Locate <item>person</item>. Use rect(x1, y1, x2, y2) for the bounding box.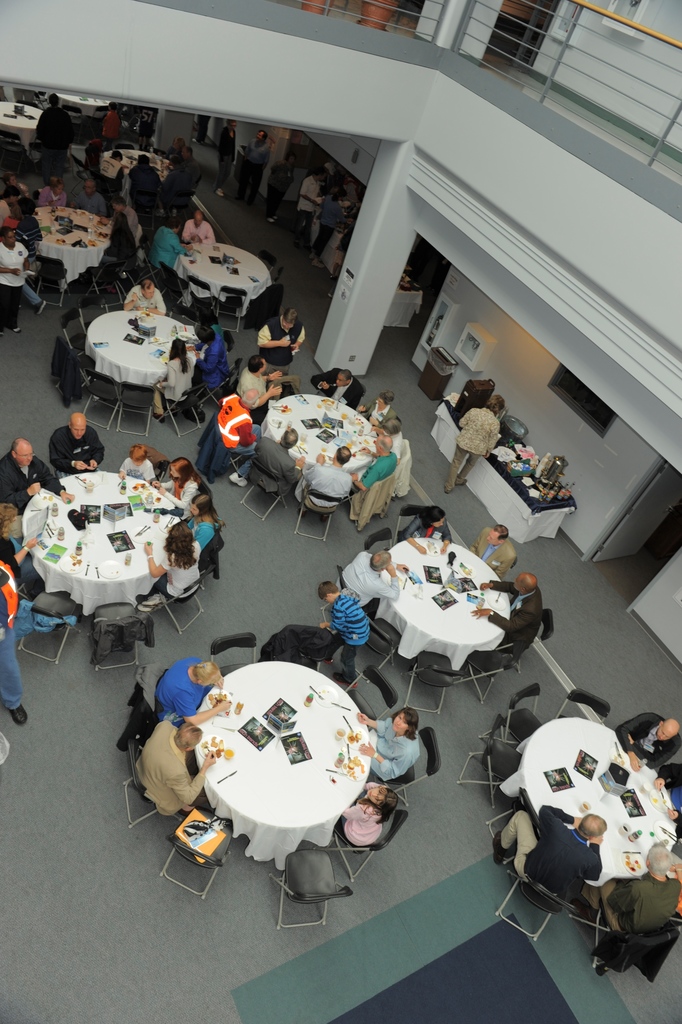
rect(116, 277, 184, 329).
